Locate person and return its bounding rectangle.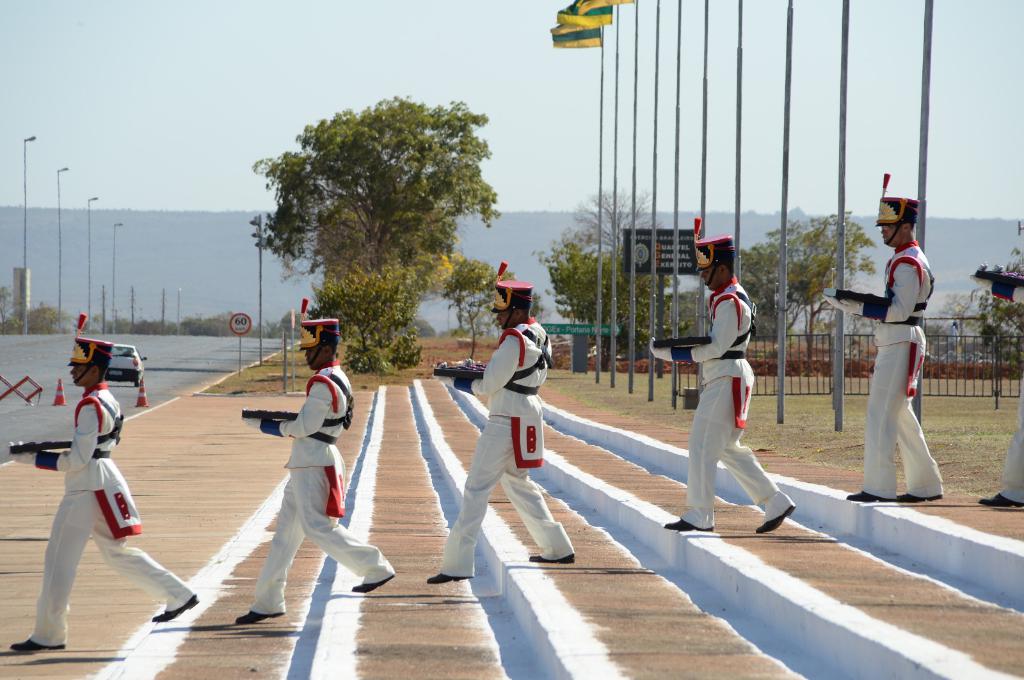
<region>984, 415, 1023, 509</region>.
